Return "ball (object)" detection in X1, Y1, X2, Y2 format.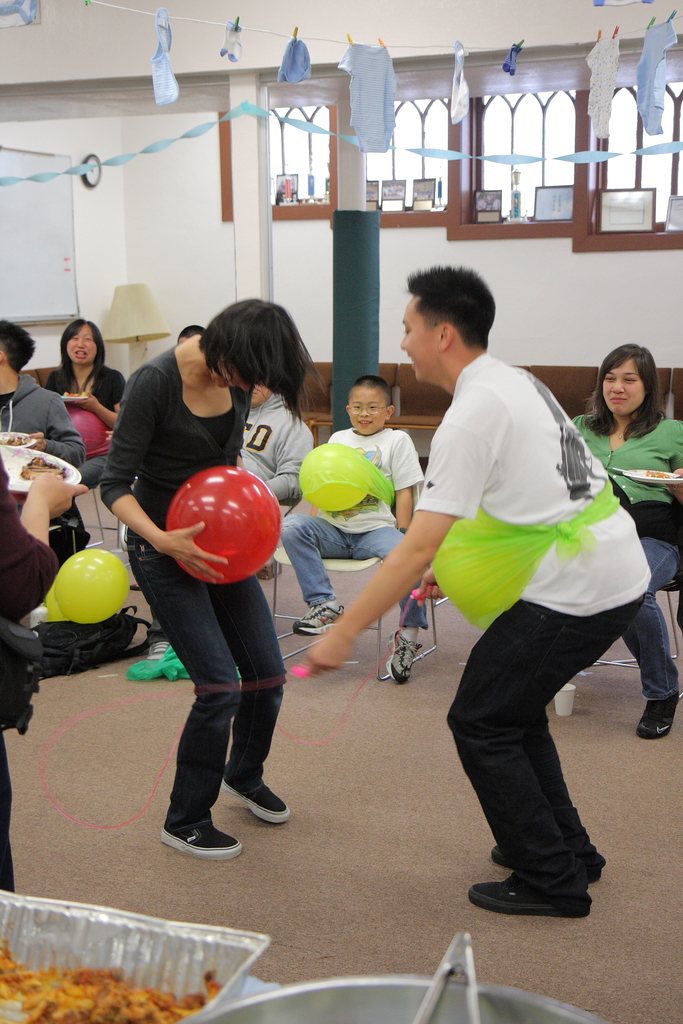
431, 517, 531, 629.
